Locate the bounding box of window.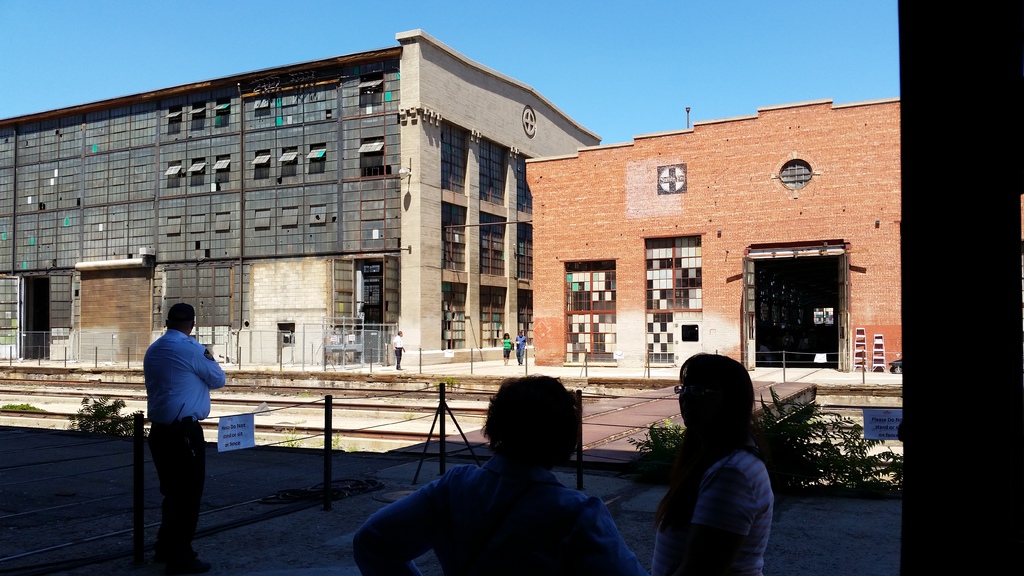
Bounding box: <box>480,212,509,278</box>.
